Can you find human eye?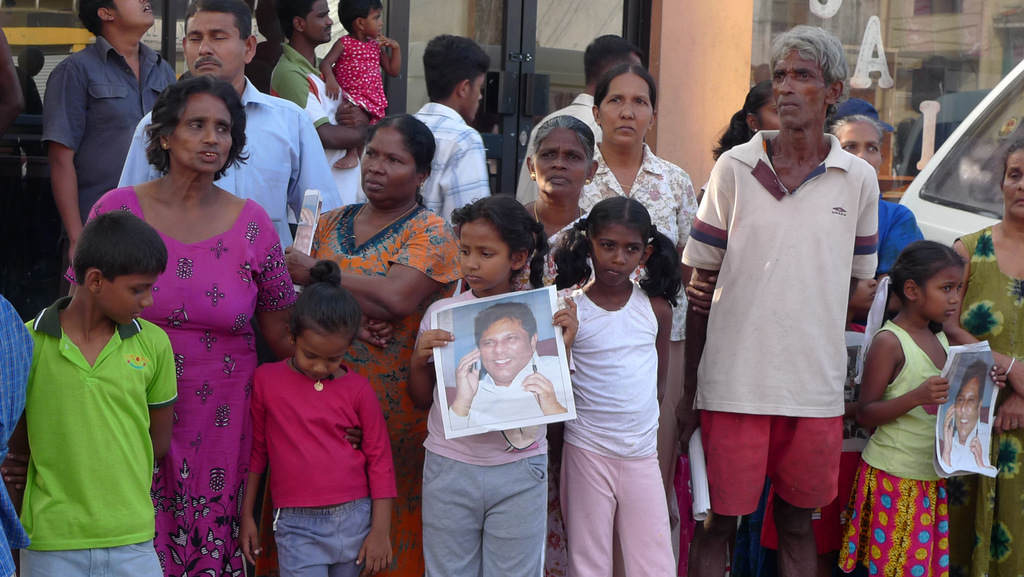
Yes, bounding box: x1=842 y1=140 x2=859 y2=151.
